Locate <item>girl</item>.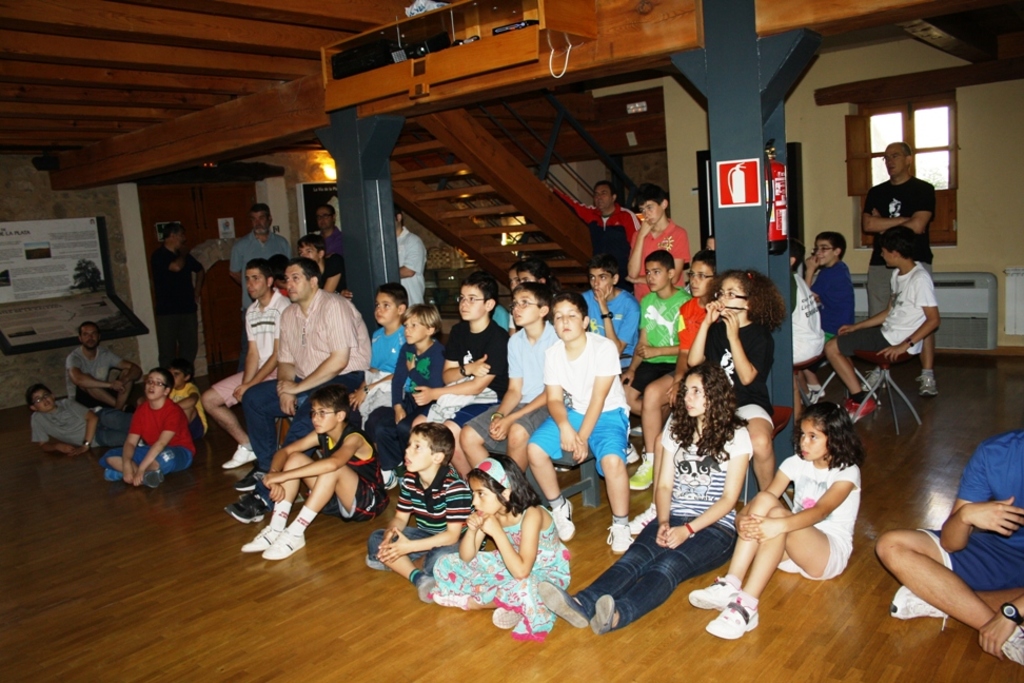
Bounding box: select_region(687, 268, 779, 489).
